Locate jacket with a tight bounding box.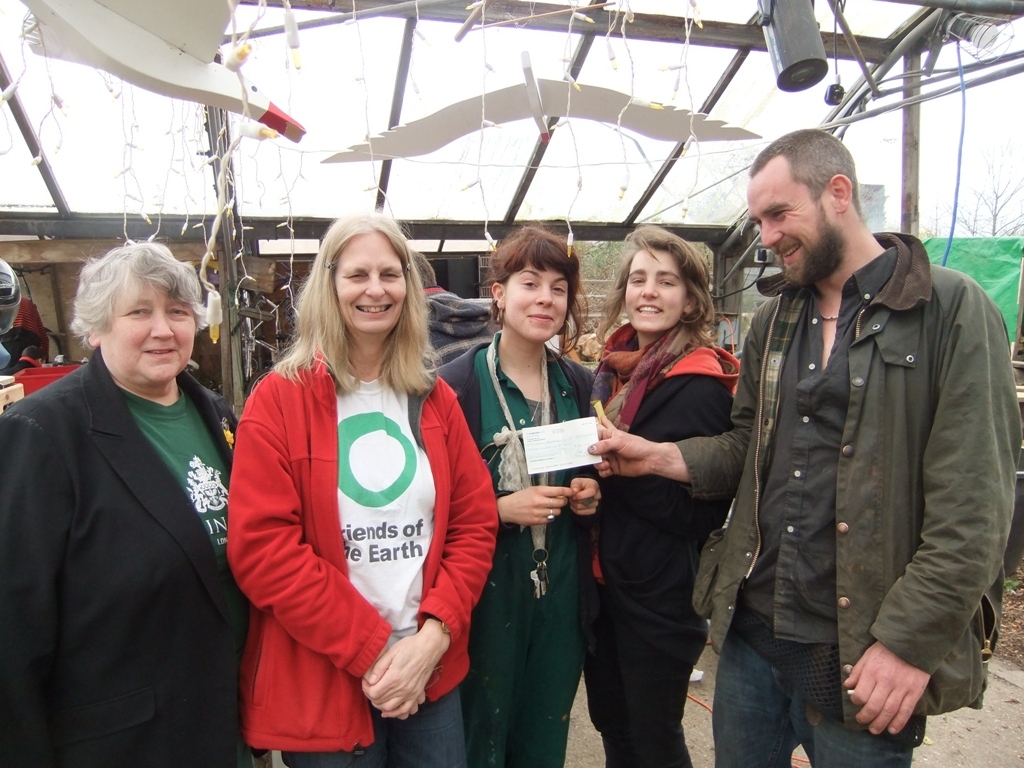
[x1=719, y1=177, x2=1011, y2=711].
